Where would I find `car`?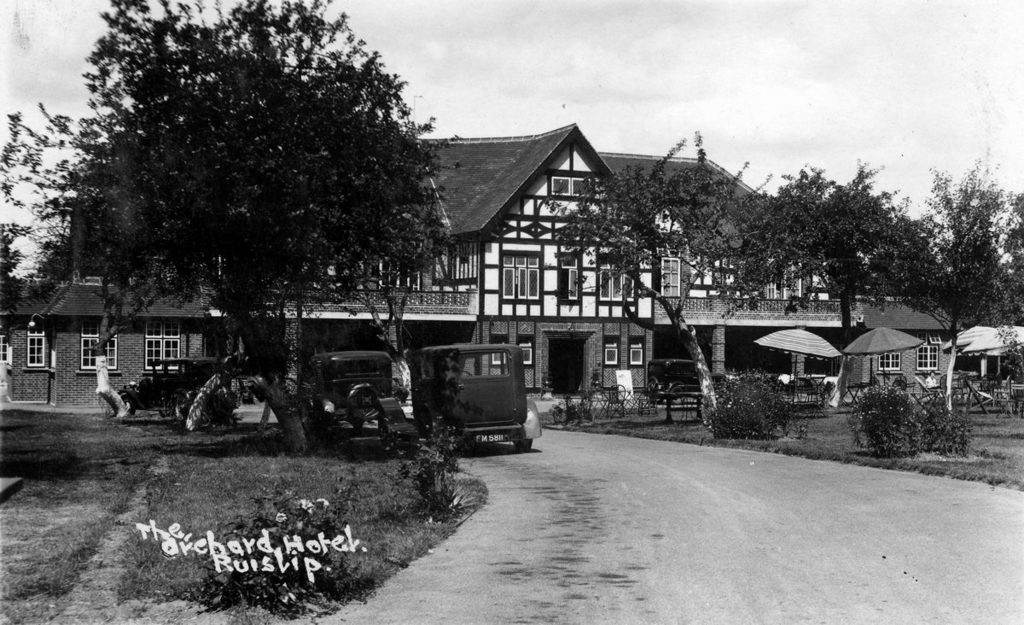
At Rect(308, 348, 393, 429).
